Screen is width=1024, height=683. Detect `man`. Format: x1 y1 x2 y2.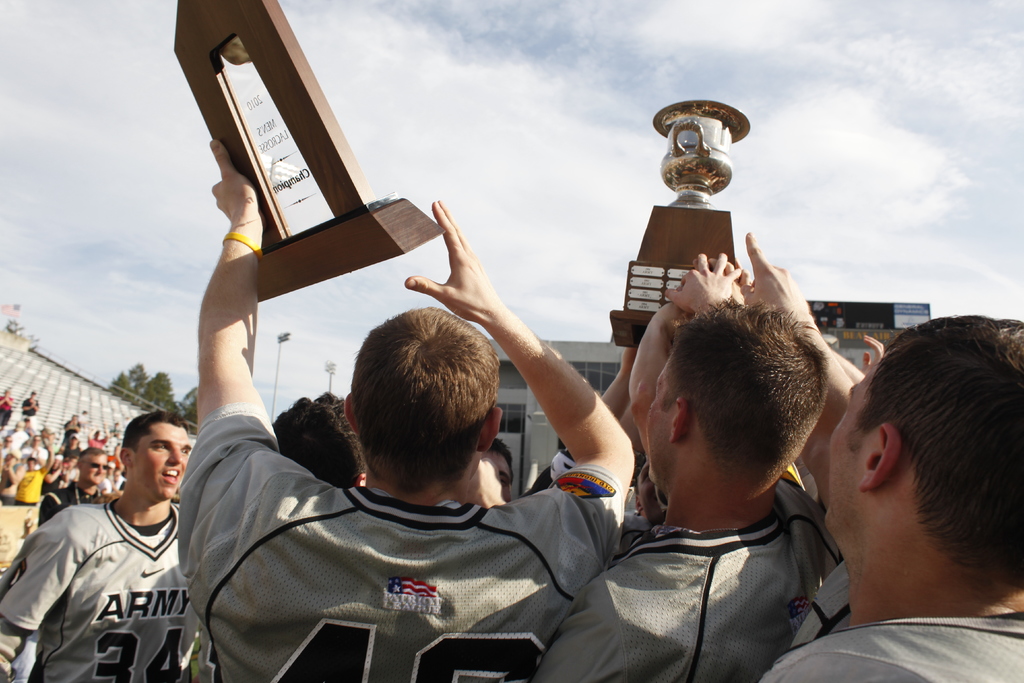
487 436 576 499.
